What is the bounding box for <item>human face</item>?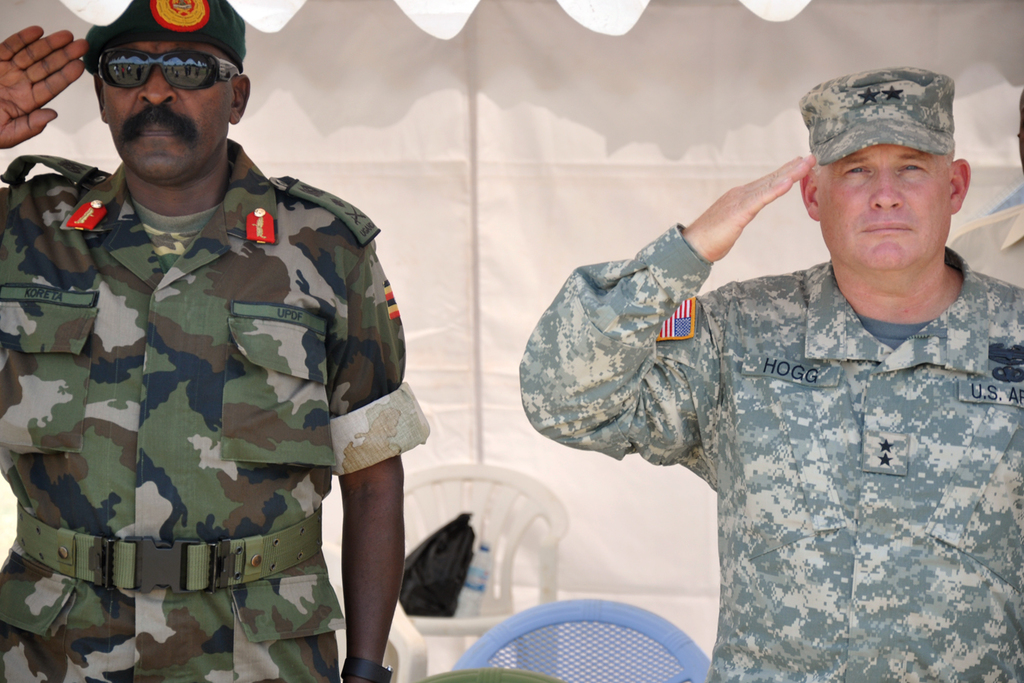
98 35 234 183.
